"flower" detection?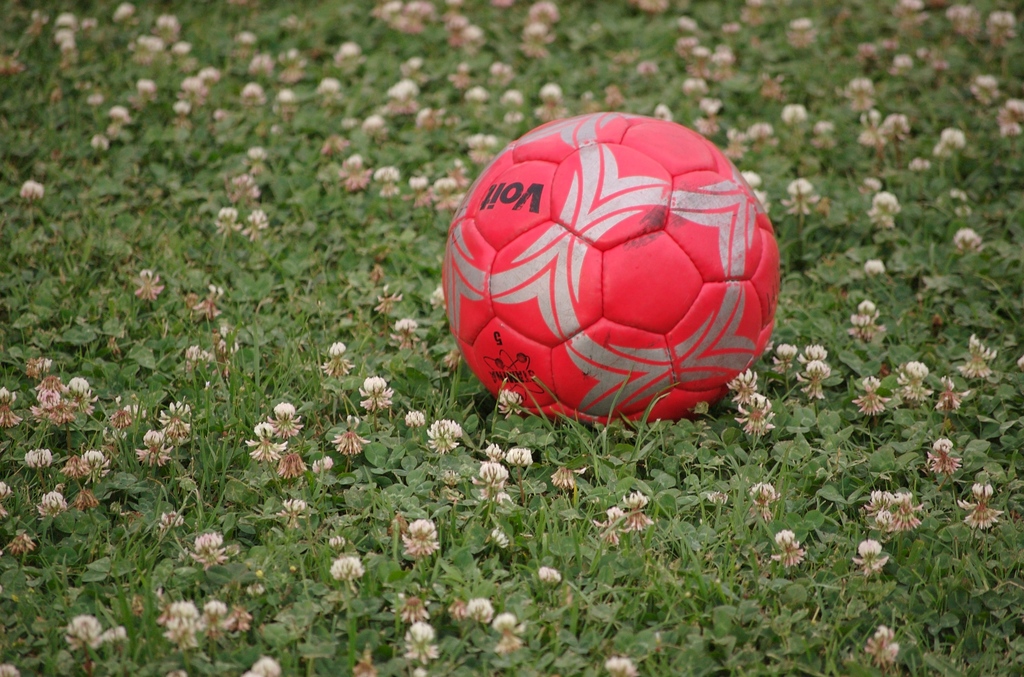
bbox=(850, 534, 899, 578)
